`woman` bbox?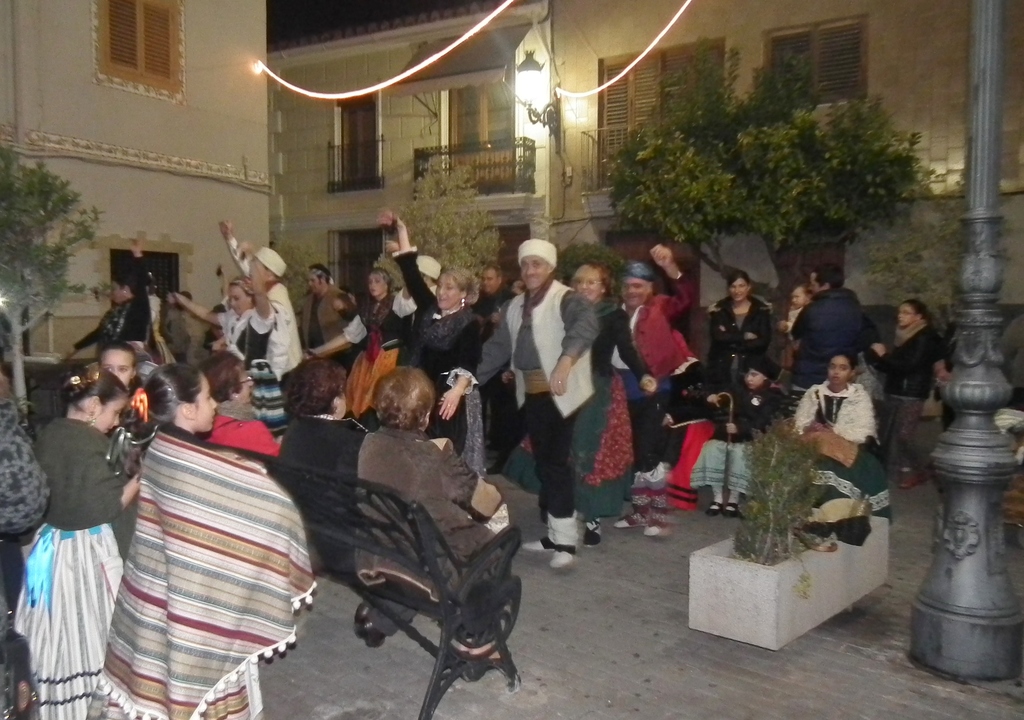
164, 262, 298, 448
